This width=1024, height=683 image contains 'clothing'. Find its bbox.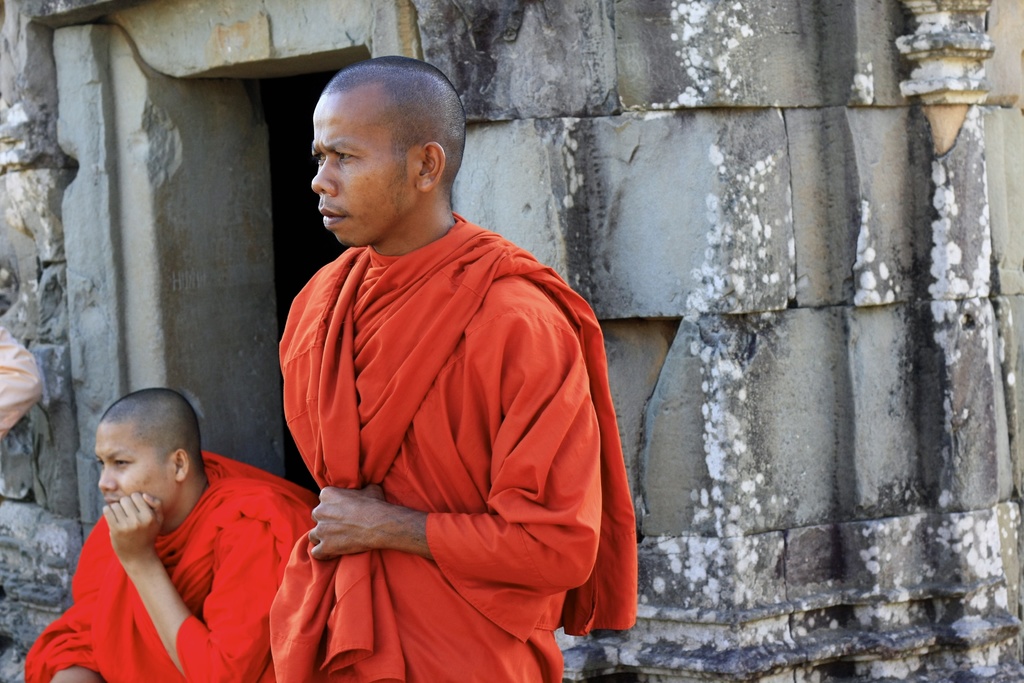
crop(250, 179, 620, 679).
